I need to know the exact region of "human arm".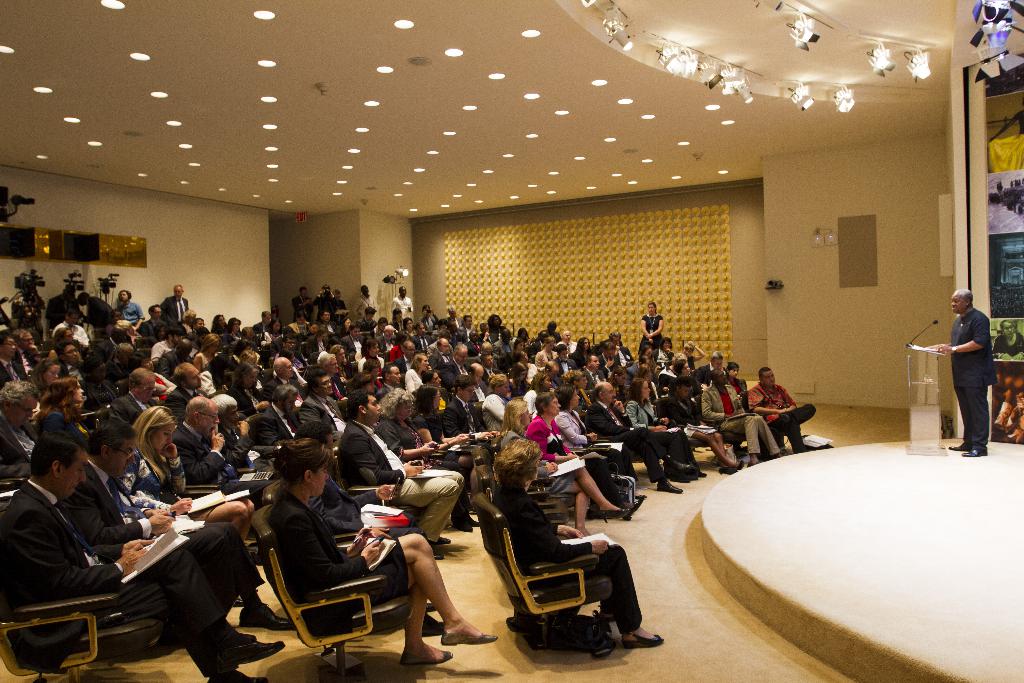
Region: [x1=604, y1=373, x2=608, y2=382].
